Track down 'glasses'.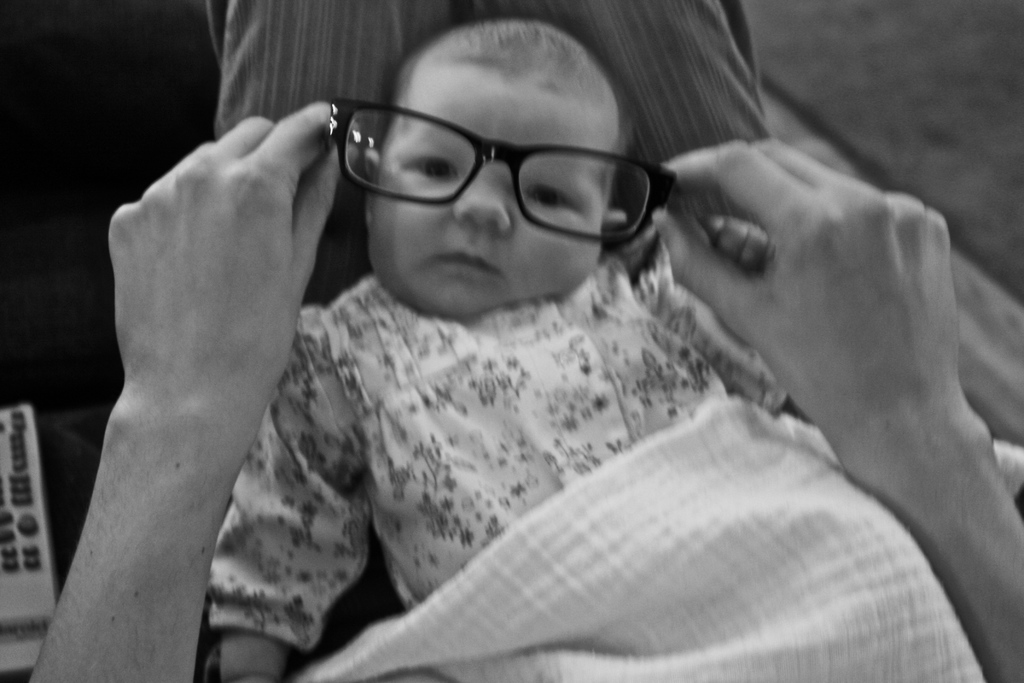
Tracked to box=[321, 97, 687, 245].
